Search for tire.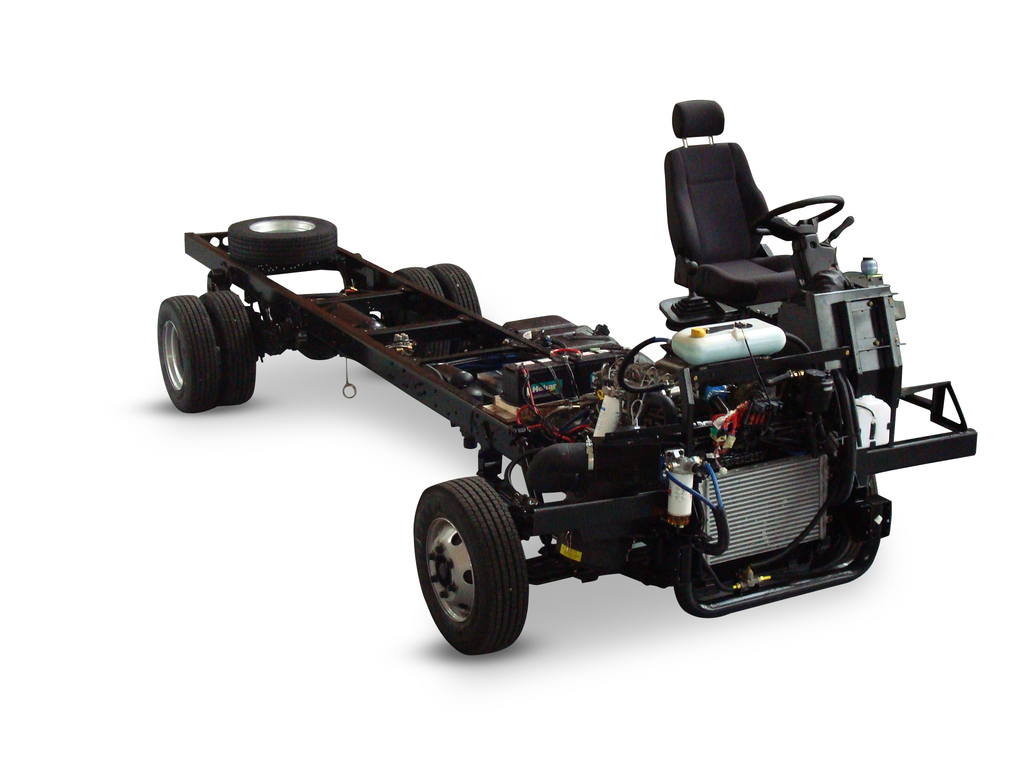
Found at [429, 262, 479, 318].
